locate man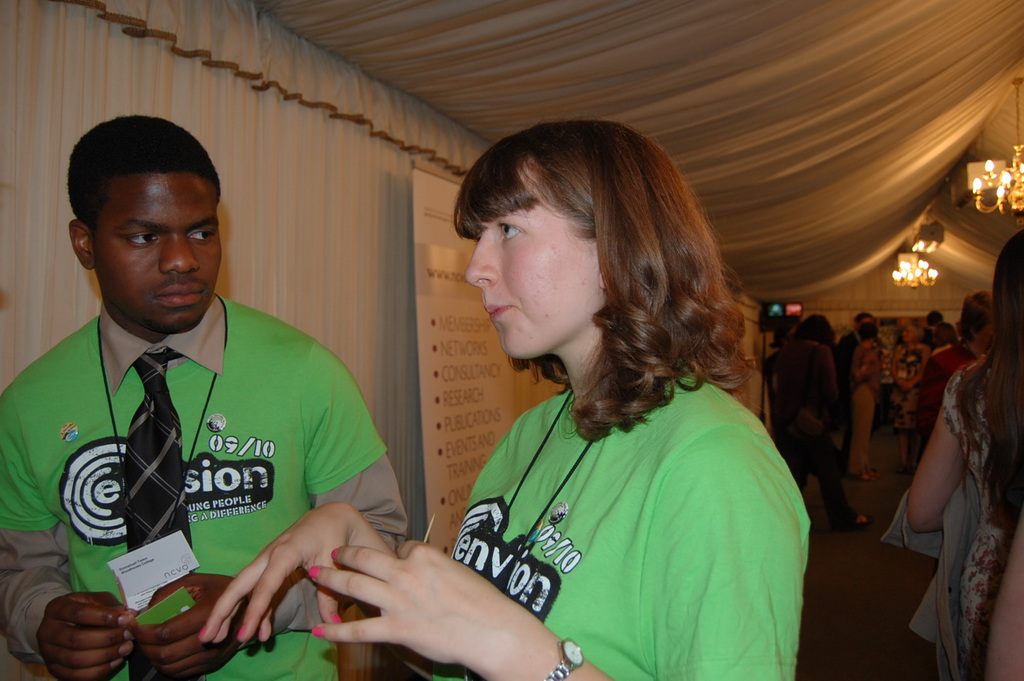
{"x1": 18, "y1": 138, "x2": 412, "y2": 673}
